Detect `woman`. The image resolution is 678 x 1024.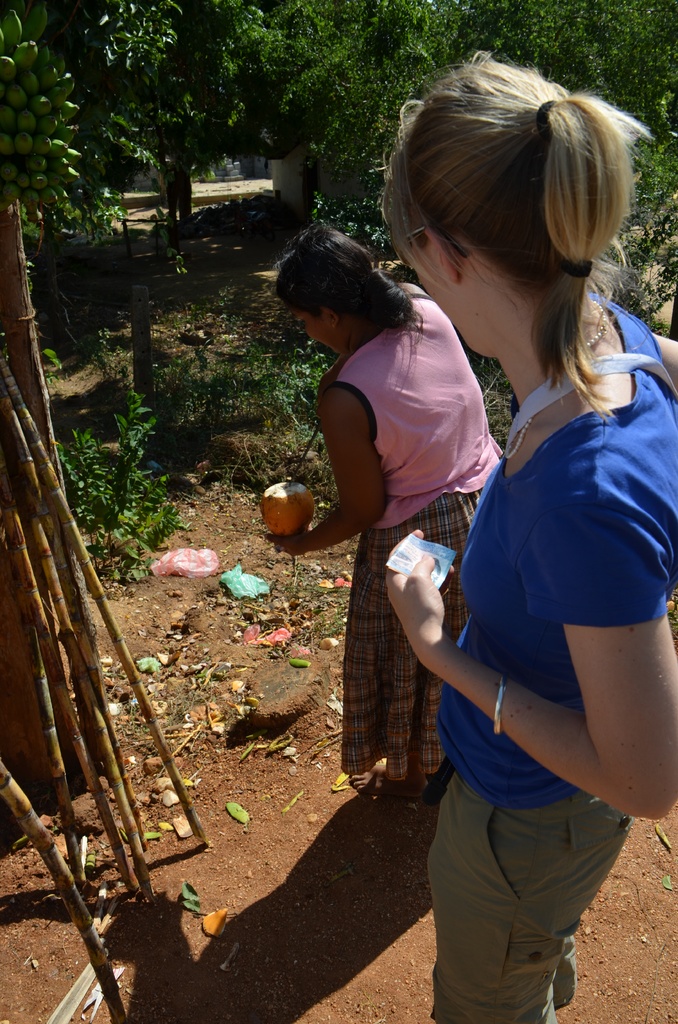
select_region(344, 97, 650, 1023).
